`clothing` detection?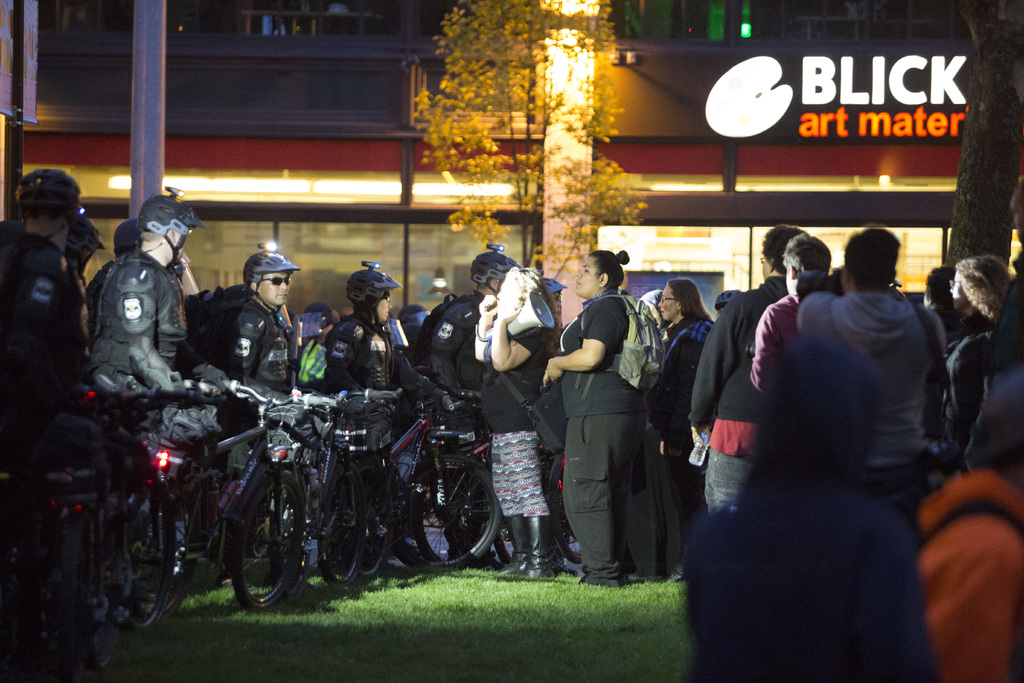
(x1=83, y1=240, x2=212, y2=573)
